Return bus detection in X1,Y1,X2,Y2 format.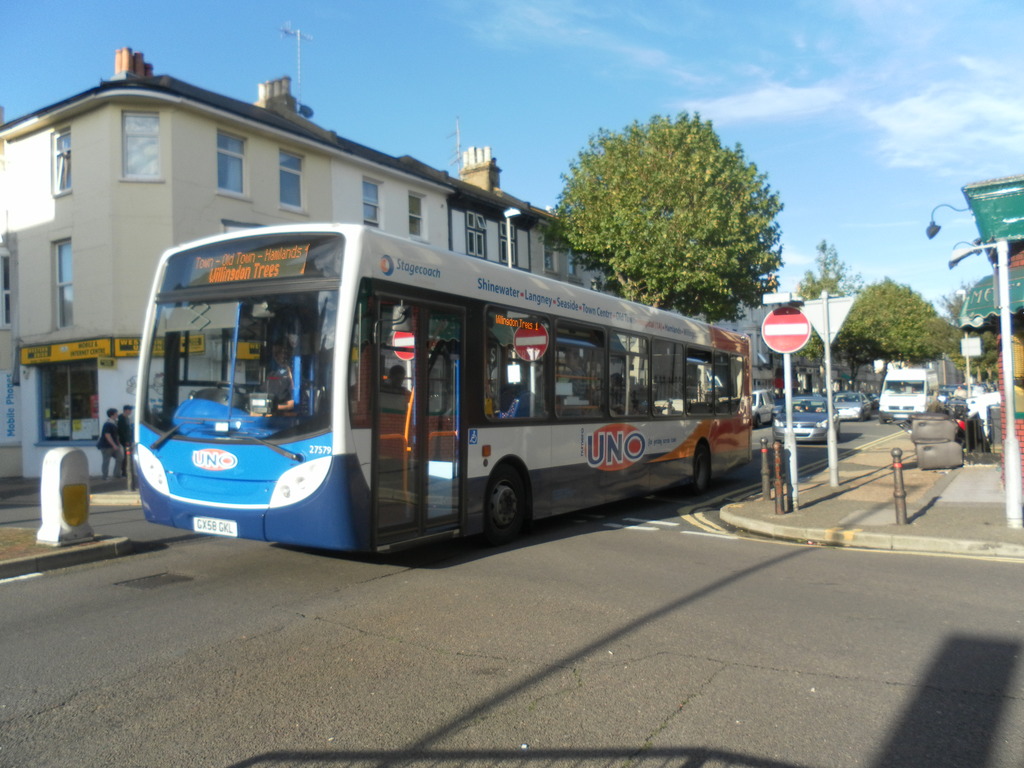
126,219,754,550.
